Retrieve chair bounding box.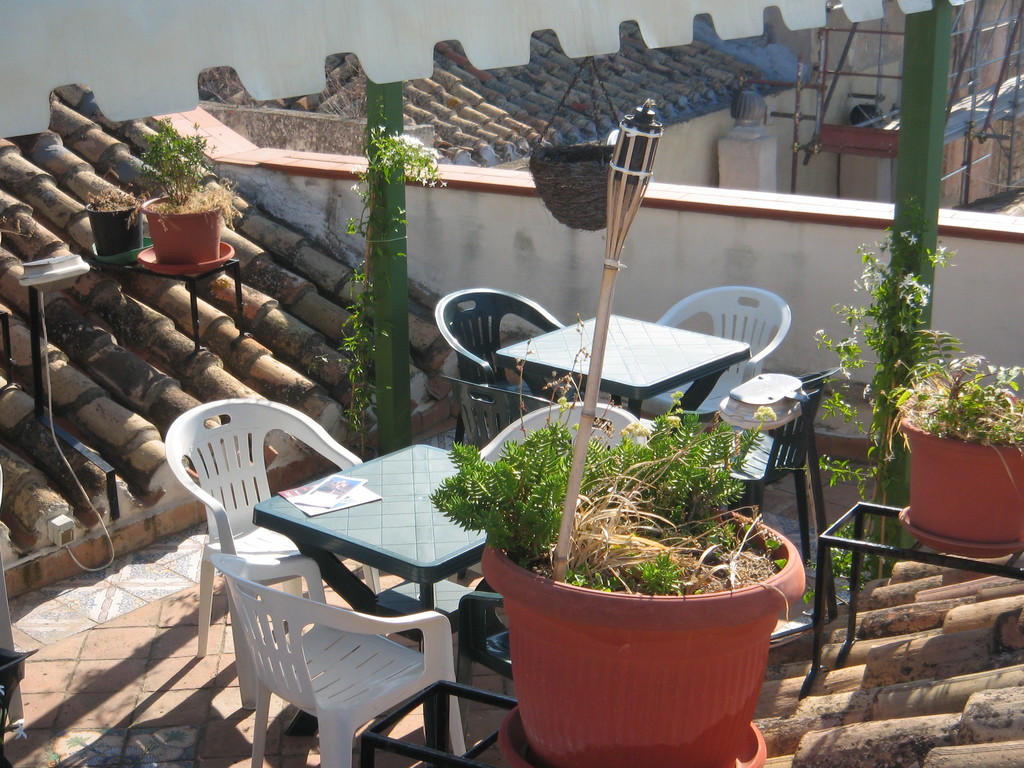
Bounding box: <region>163, 399, 366, 659</region>.
